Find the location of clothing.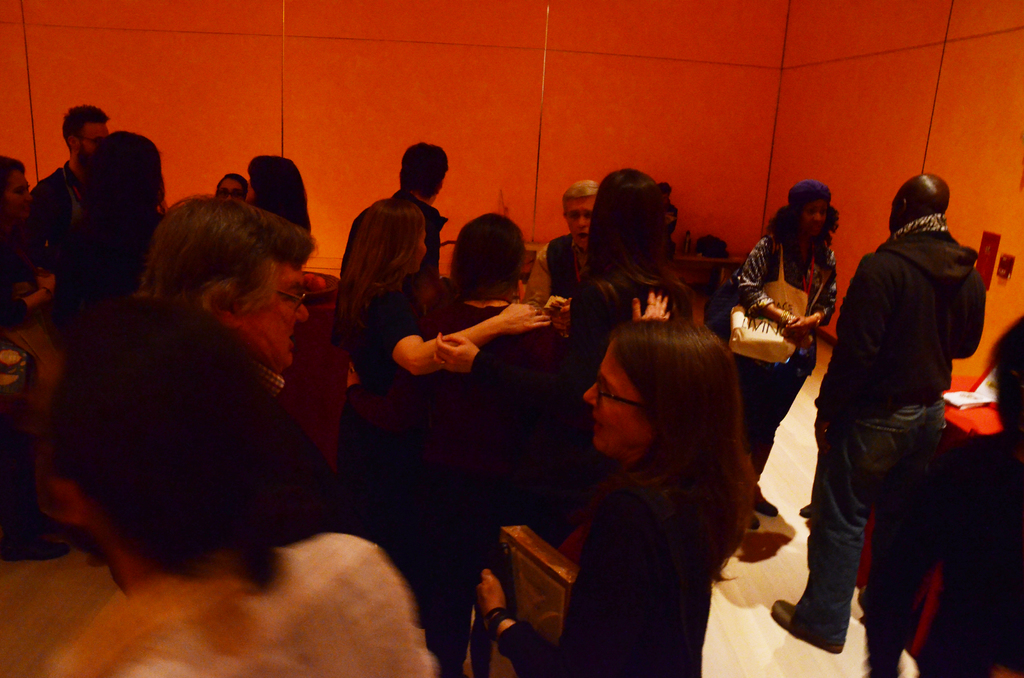
Location: [left=523, top=236, right=595, bottom=315].
